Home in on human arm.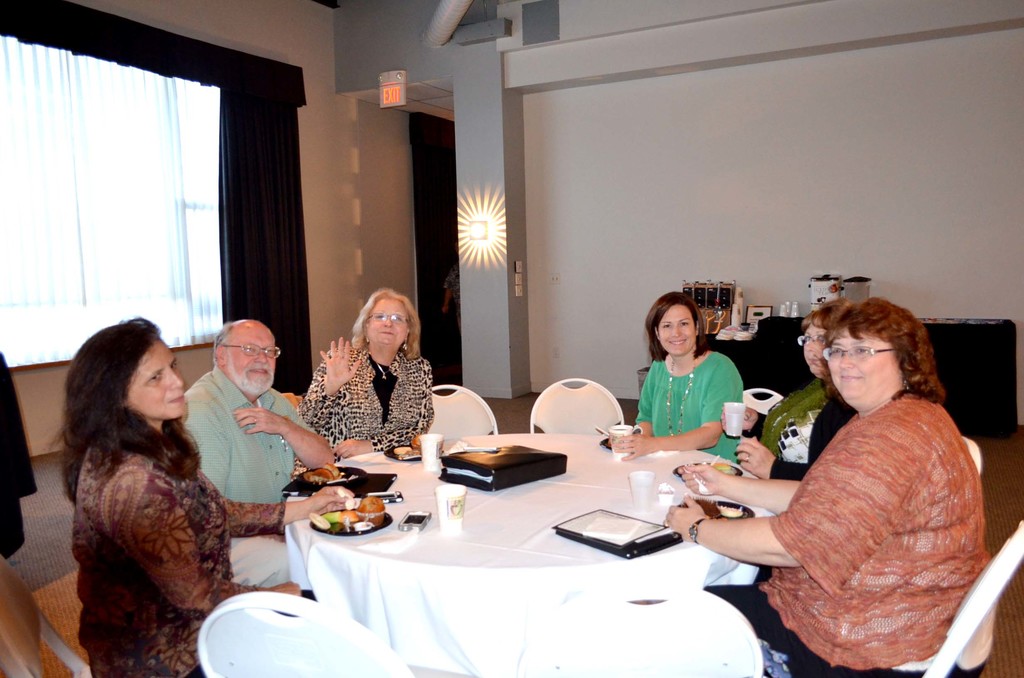
Homed in at 660 408 940 583.
